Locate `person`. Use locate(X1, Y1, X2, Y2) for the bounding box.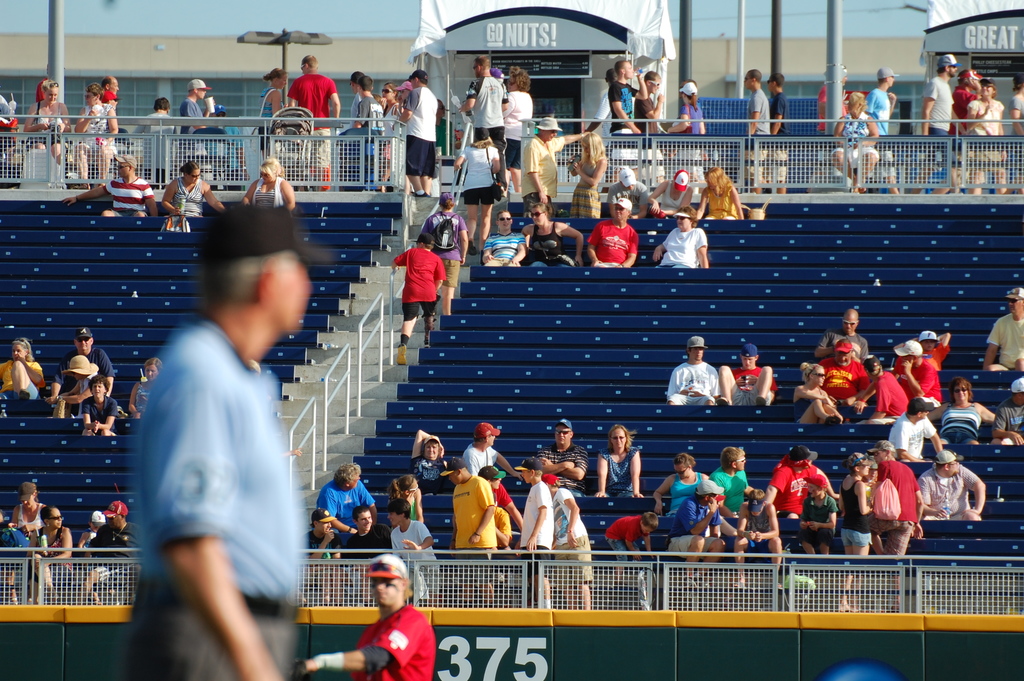
locate(747, 66, 773, 195).
